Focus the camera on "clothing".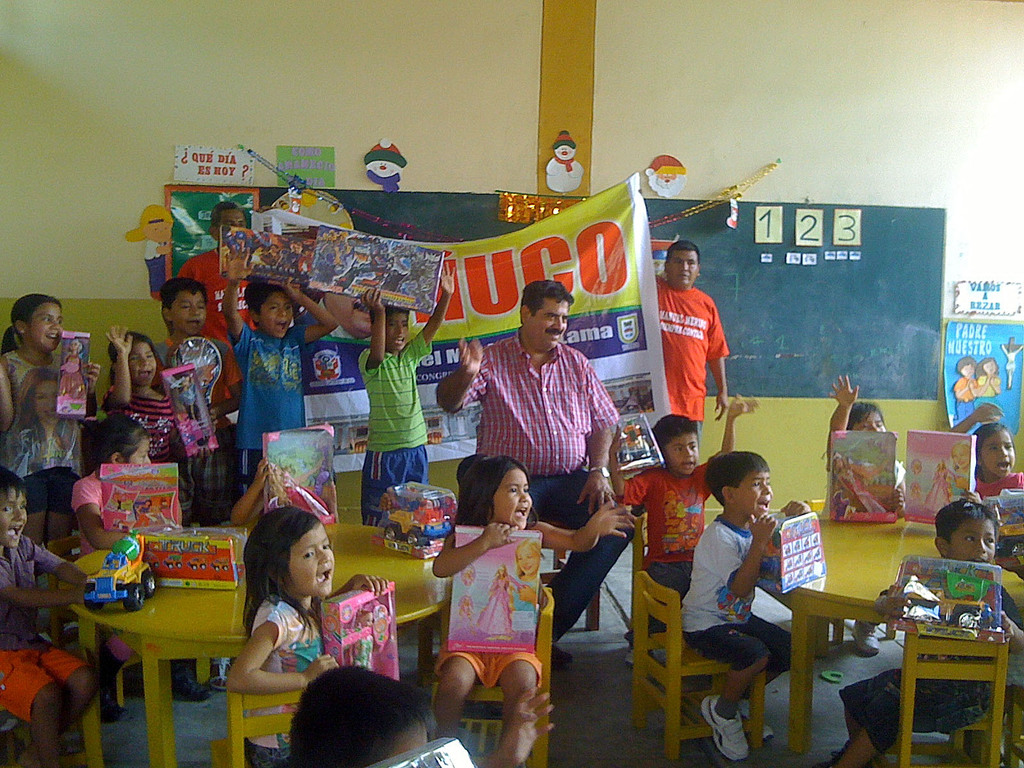
Focus region: crop(0, 532, 75, 728).
